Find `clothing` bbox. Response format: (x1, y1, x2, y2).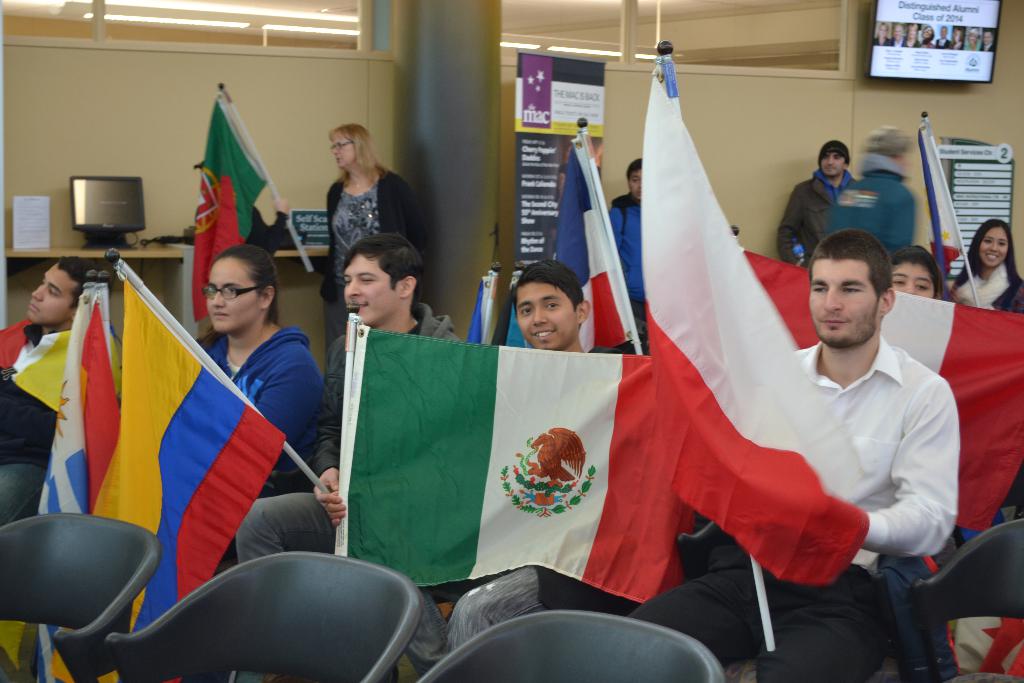
(952, 263, 1023, 310).
